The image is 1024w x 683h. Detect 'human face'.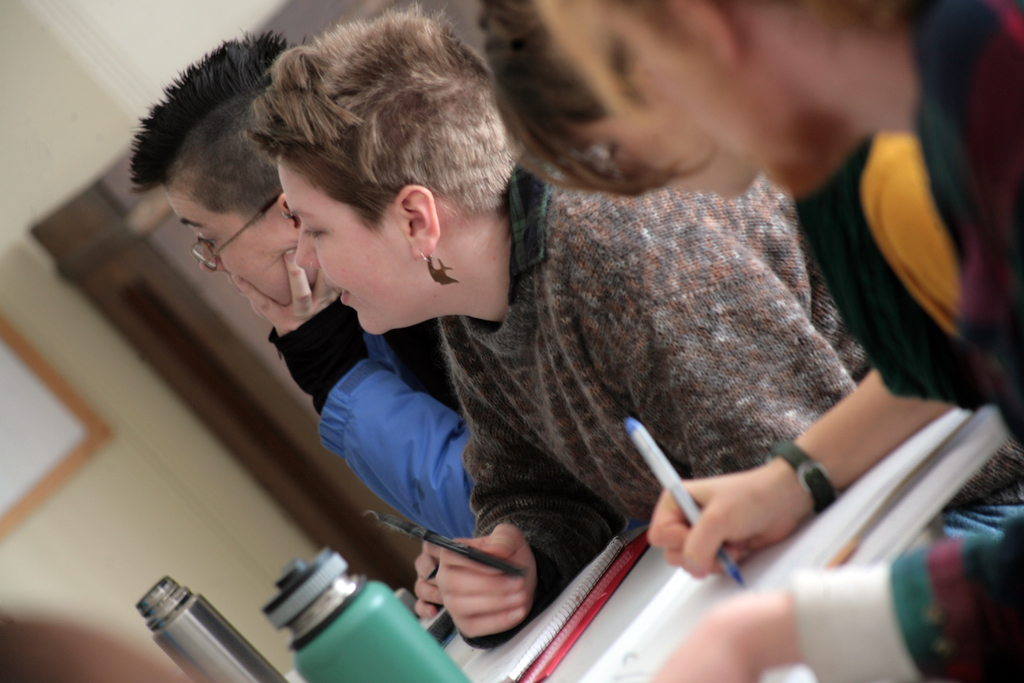
Detection: [left=597, top=8, right=827, bottom=194].
